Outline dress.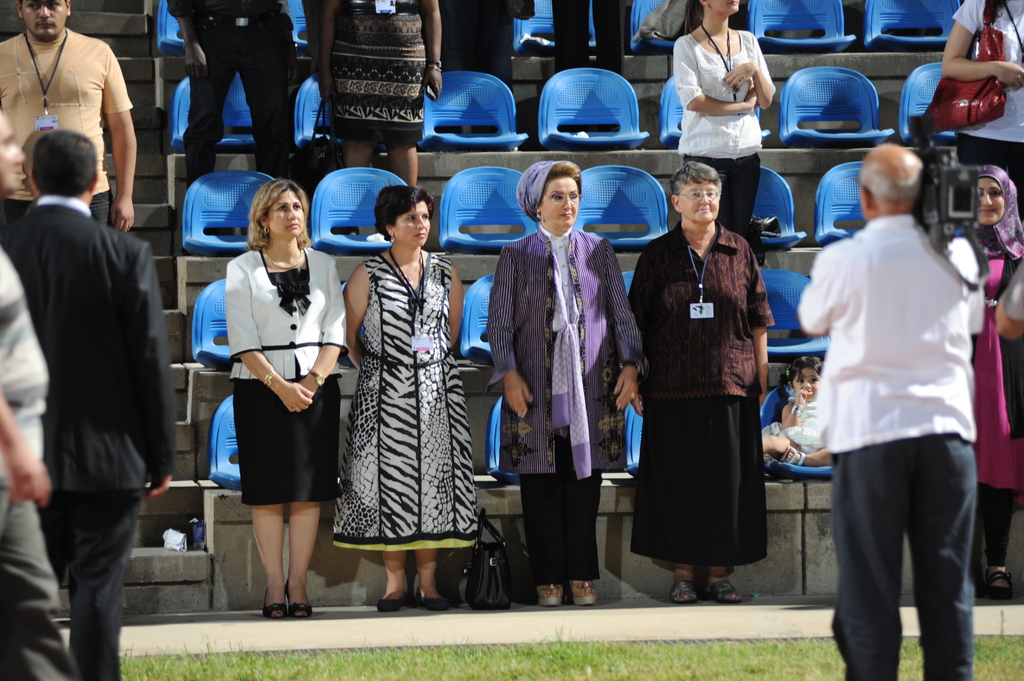
Outline: detection(330, 261, 479, 557).
